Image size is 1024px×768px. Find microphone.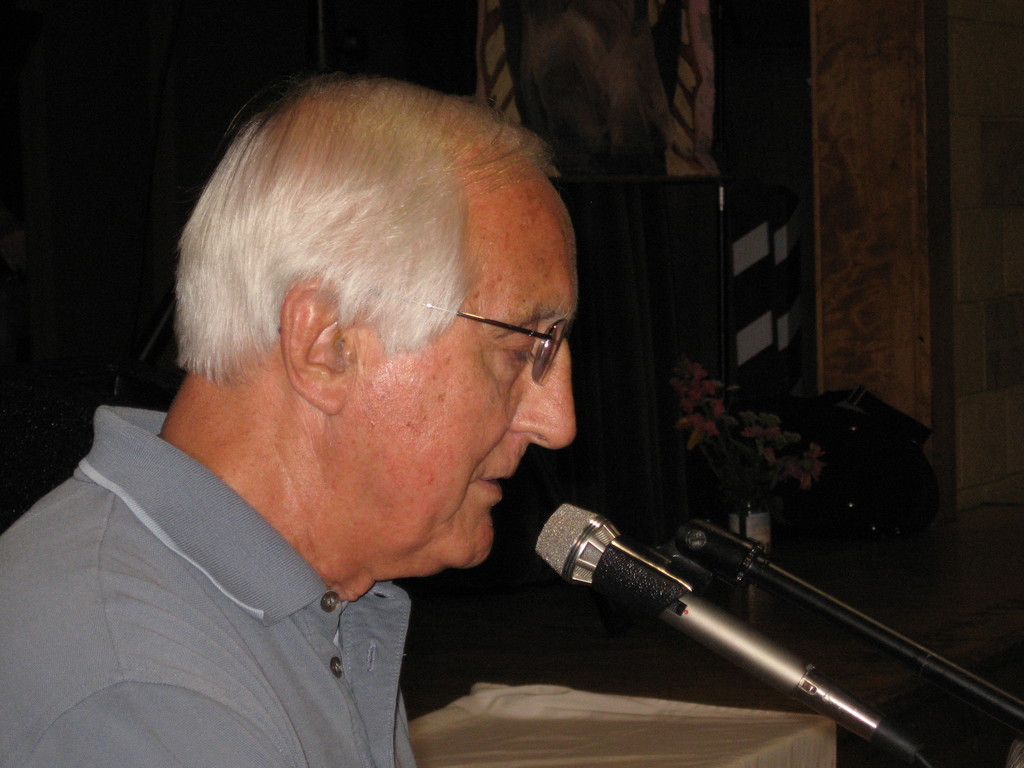
l=529, t=508, r=964, b=750.
